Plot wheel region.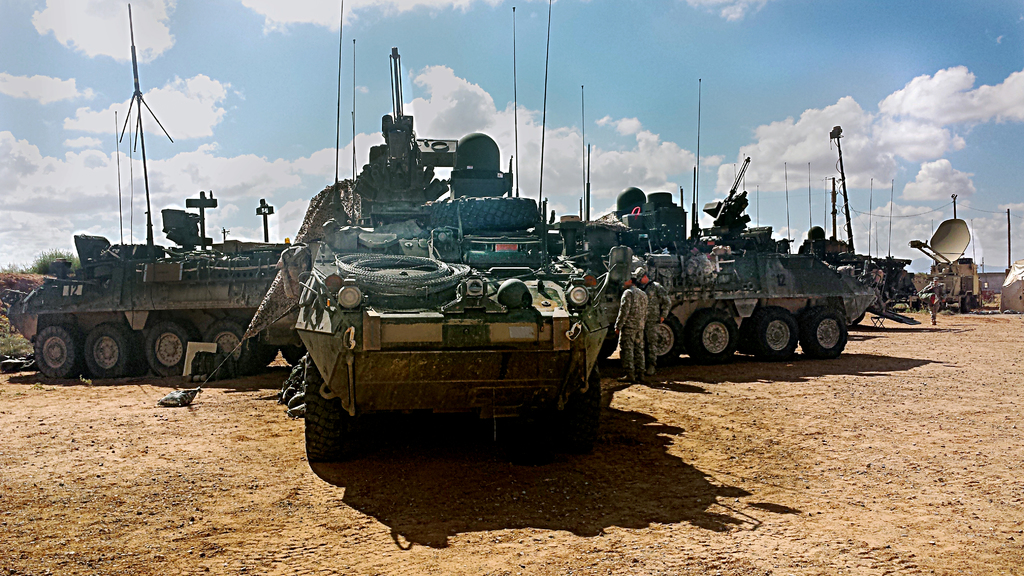
Plotted at <region>655, 316, 684, 365</region>.
